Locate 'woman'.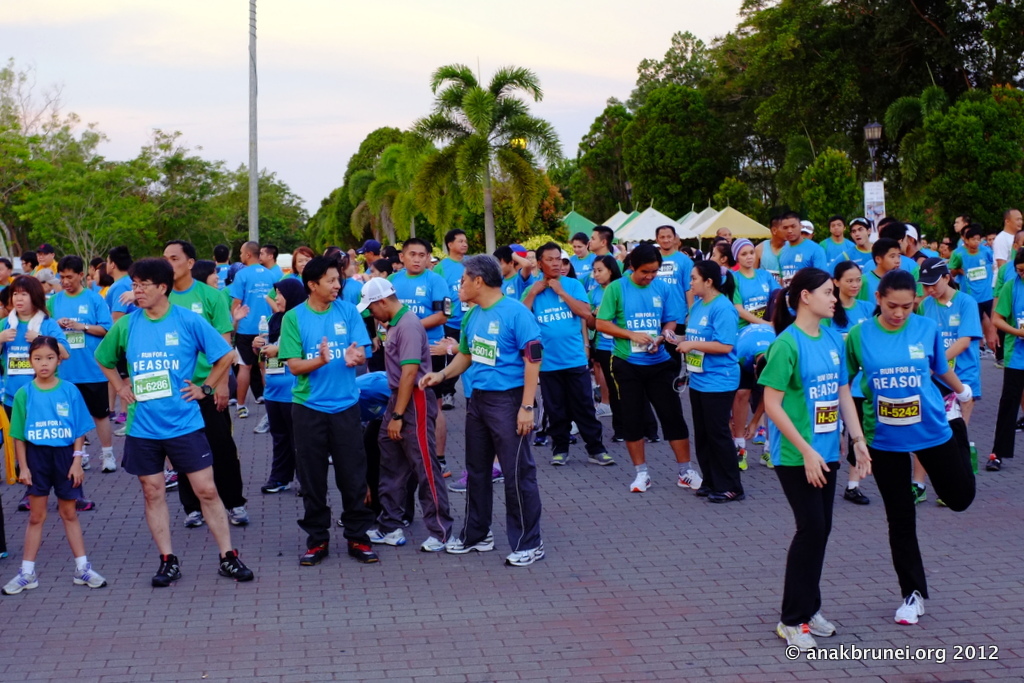
Bounding box: x1=709, y1=239, x2=734, y2=294.
